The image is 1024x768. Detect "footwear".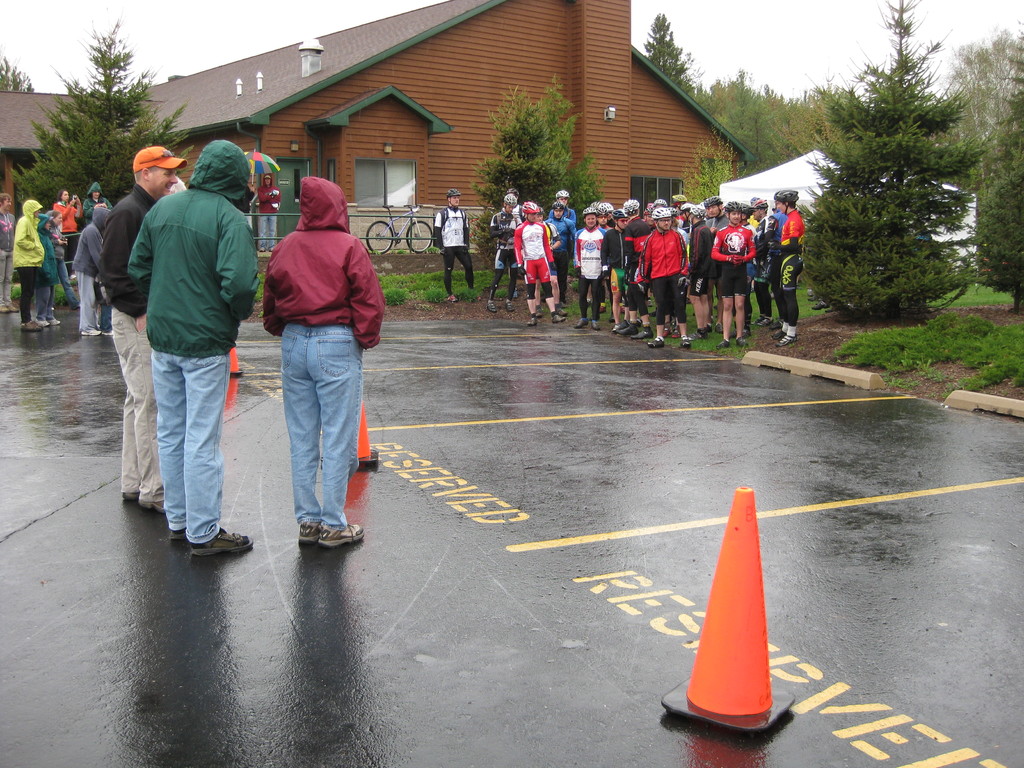
Detection: detection(774, 323, 785, 333).
